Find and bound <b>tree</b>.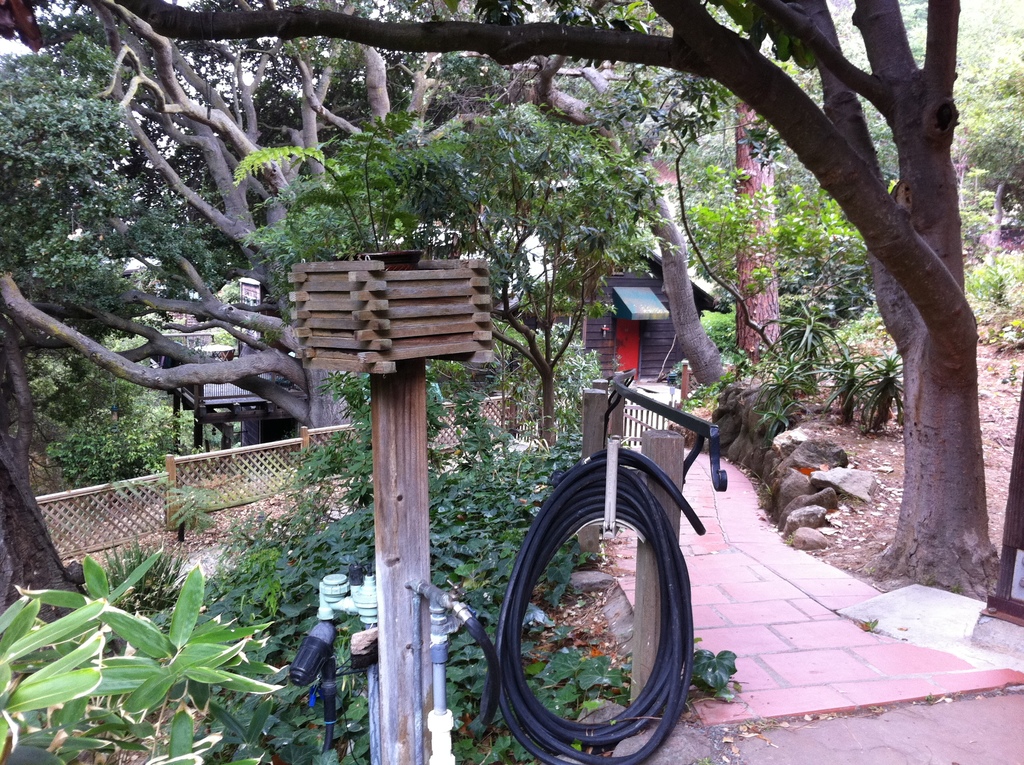
Bound: [x1=184, y1=10, x2=494, y2=271].
